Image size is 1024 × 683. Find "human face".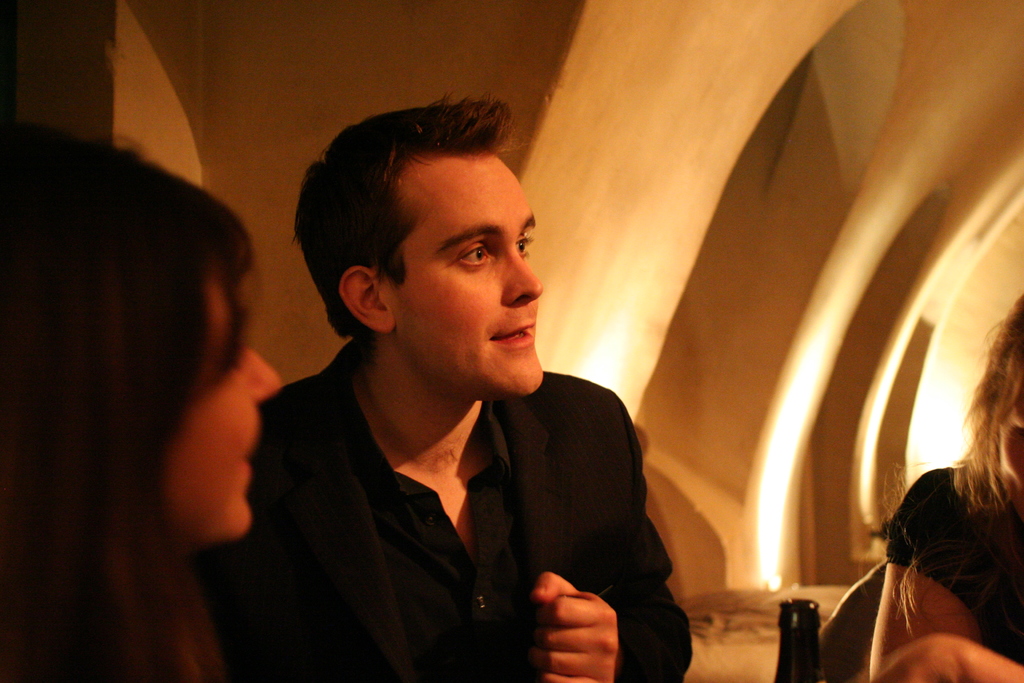
(397,154,561,404).
